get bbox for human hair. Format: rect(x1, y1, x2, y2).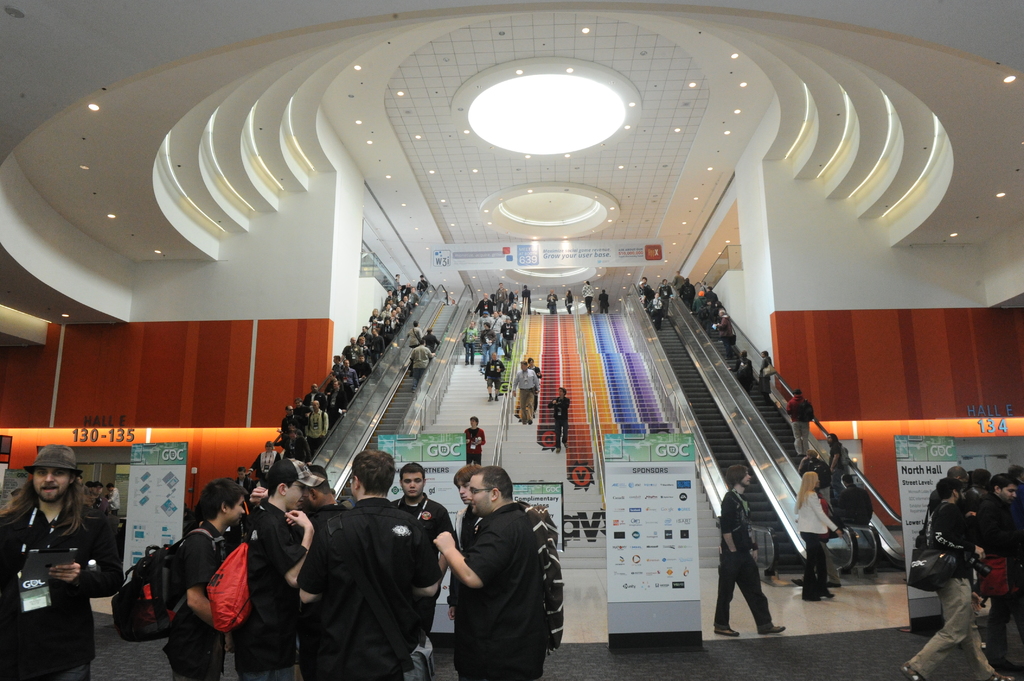
rect(829, 435, 842, 450).
